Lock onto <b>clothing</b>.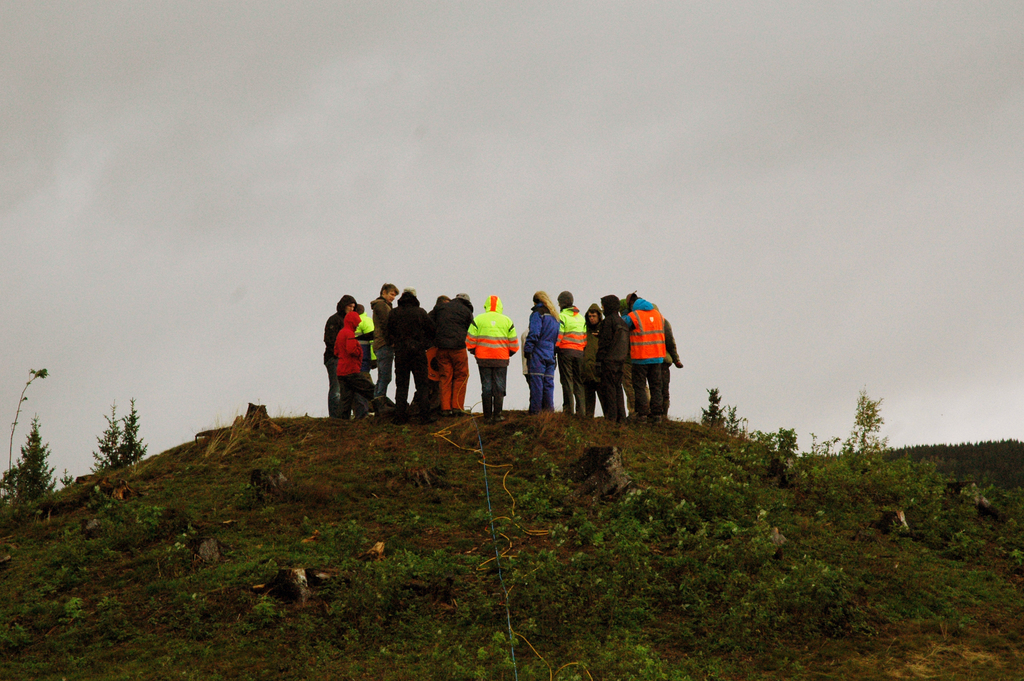
Locked: (x1=600, y1=293, x2=622, y2=409).
